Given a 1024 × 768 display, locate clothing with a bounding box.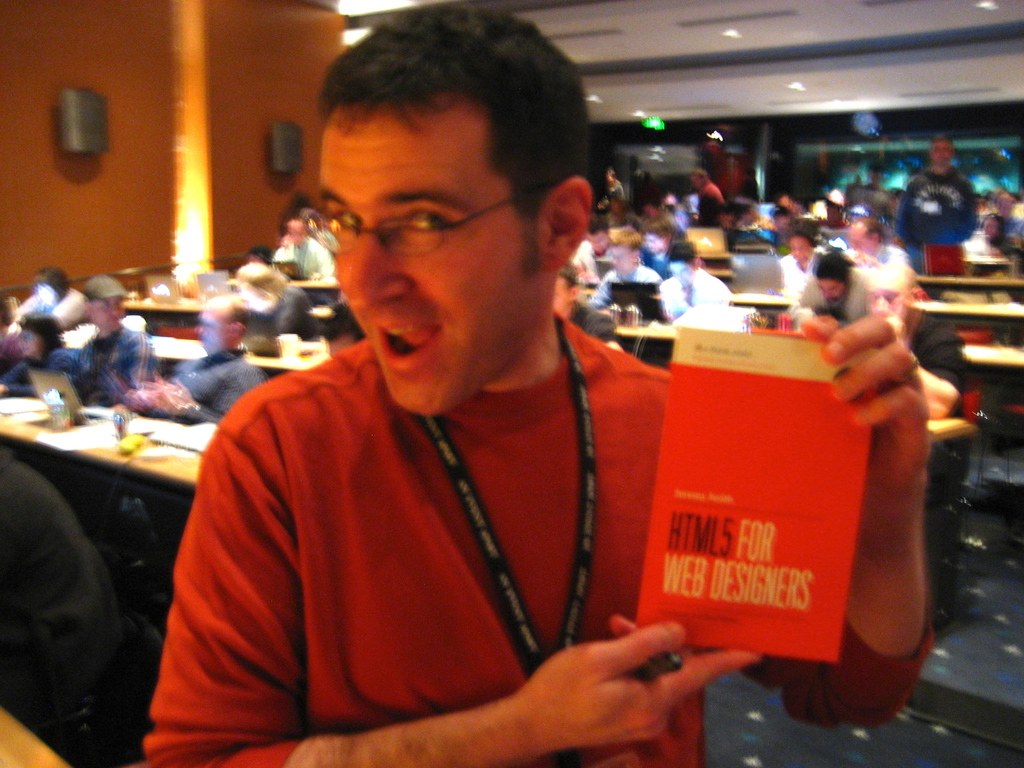
Located: crop(644, 267, 721, 328).
